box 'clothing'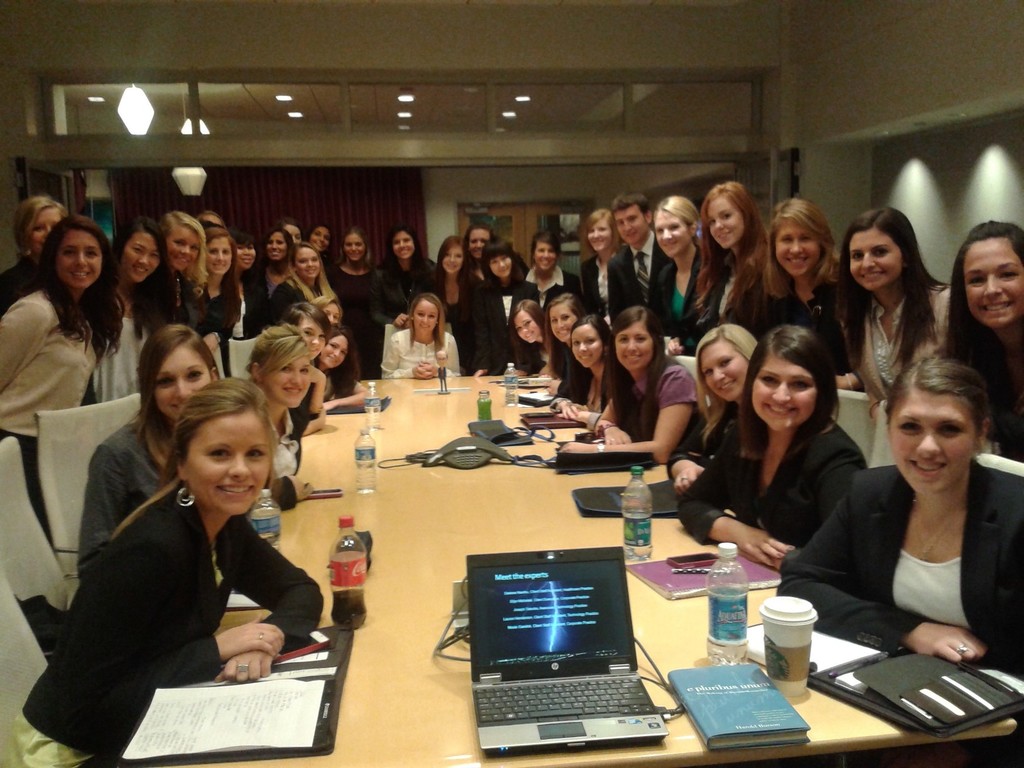
{"left": 202, "top": 291, "right": 233, "bottom": 331}
